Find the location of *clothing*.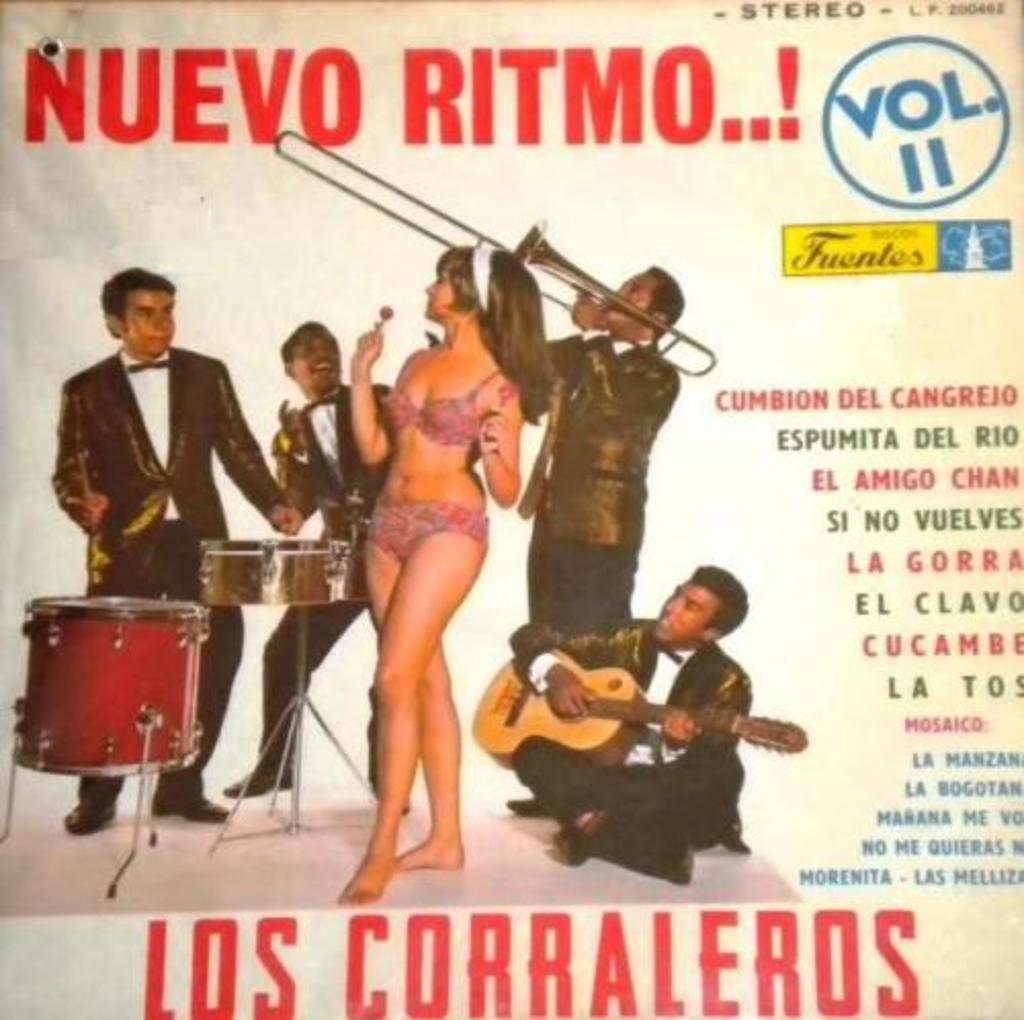
Location: box=[264, 379, 389, 801].
